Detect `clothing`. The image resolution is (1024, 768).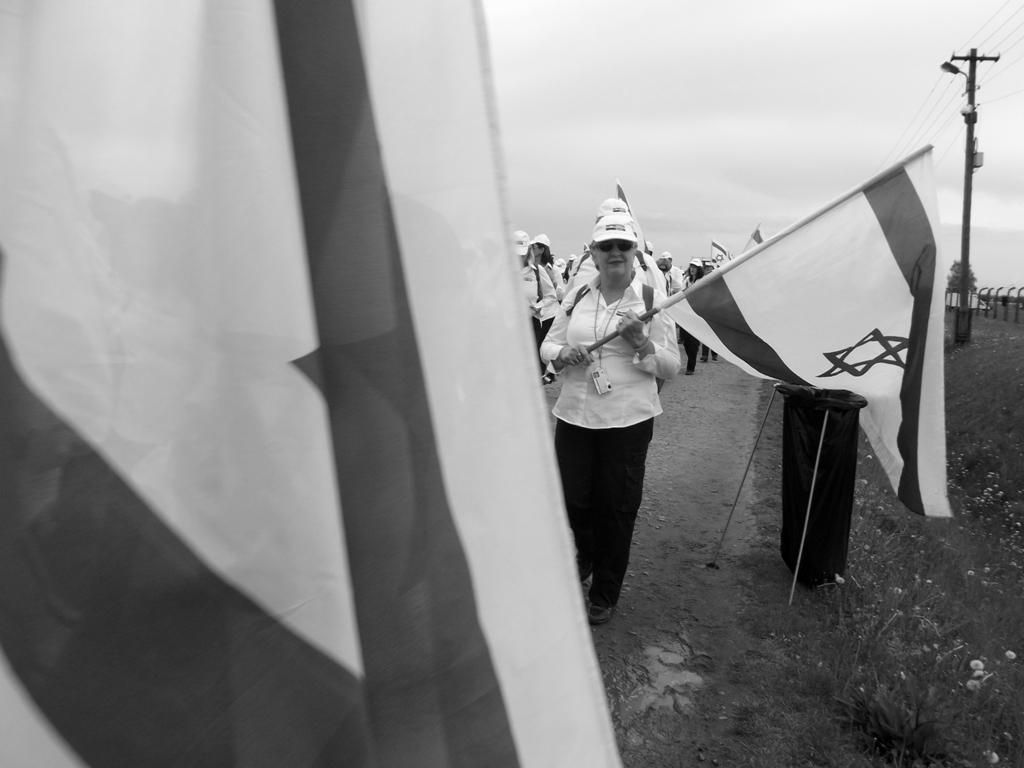
bbox(534, 271, 689, 608).
